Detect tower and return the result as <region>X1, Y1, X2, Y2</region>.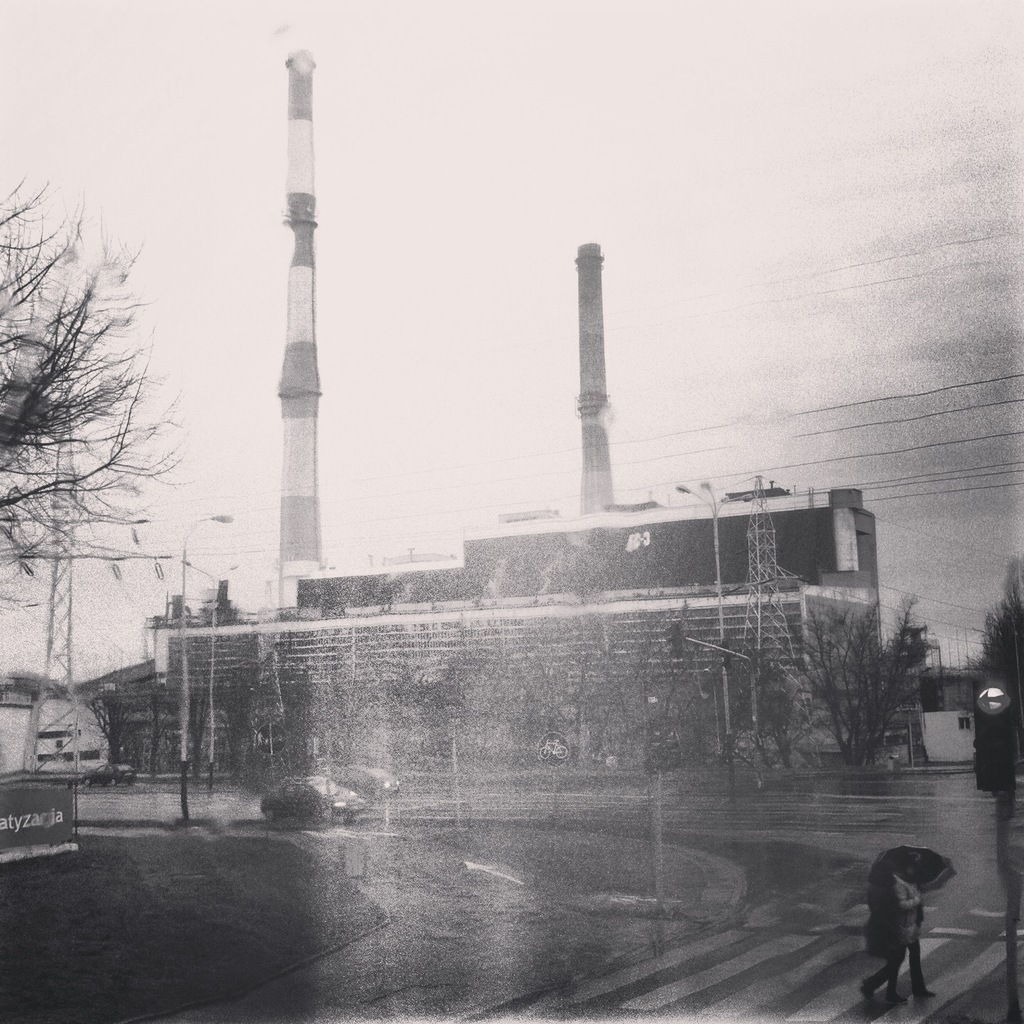
<region>568, 233, 607, 511</region>.
